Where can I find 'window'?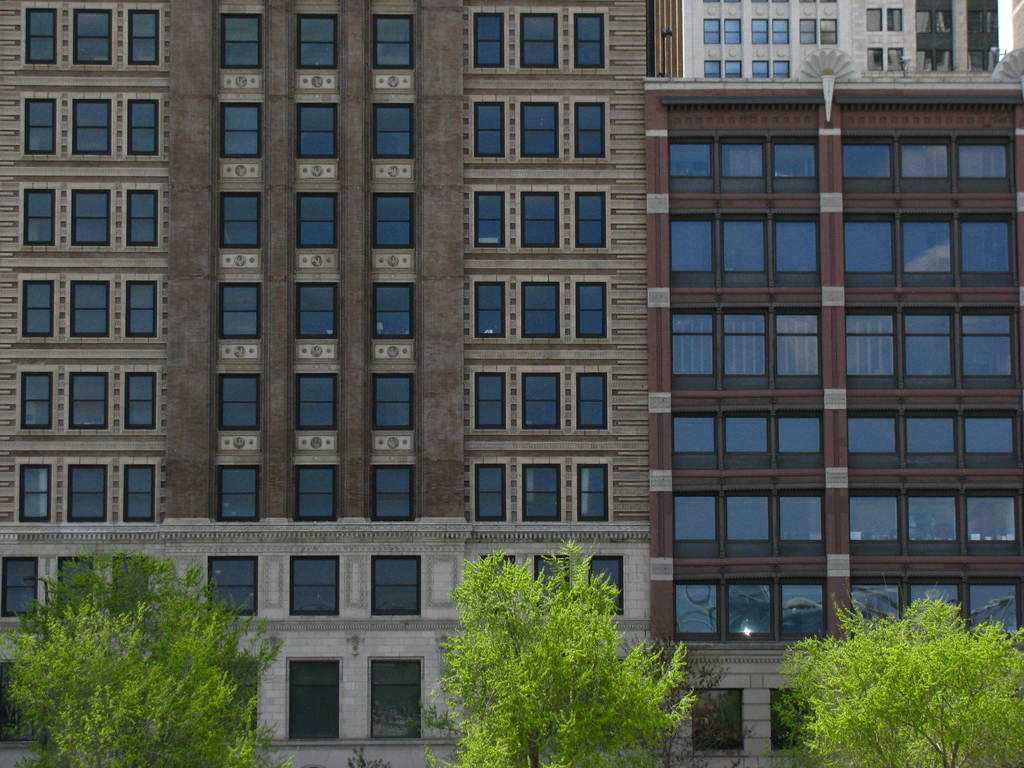
You can find it at <region>372, 191, 415, 251</region>.
